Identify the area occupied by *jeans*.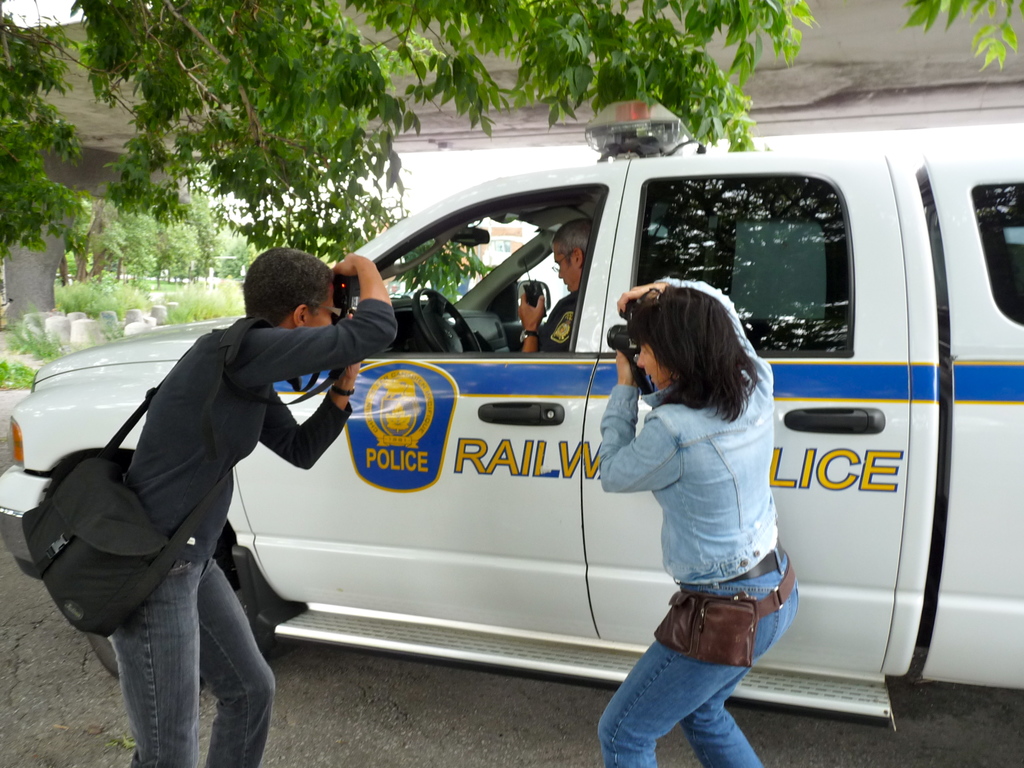
Area: (left=593, top=545, right=801, bottom=767).
